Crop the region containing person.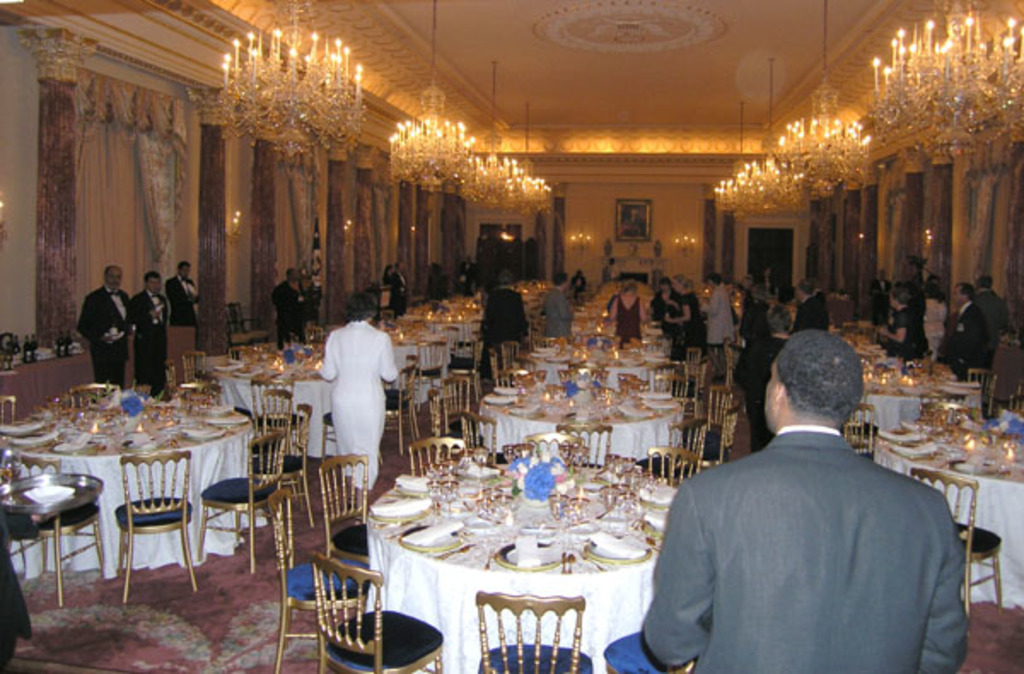
Crop region: x1=976 y1=270 x2=1017 y2=369.
